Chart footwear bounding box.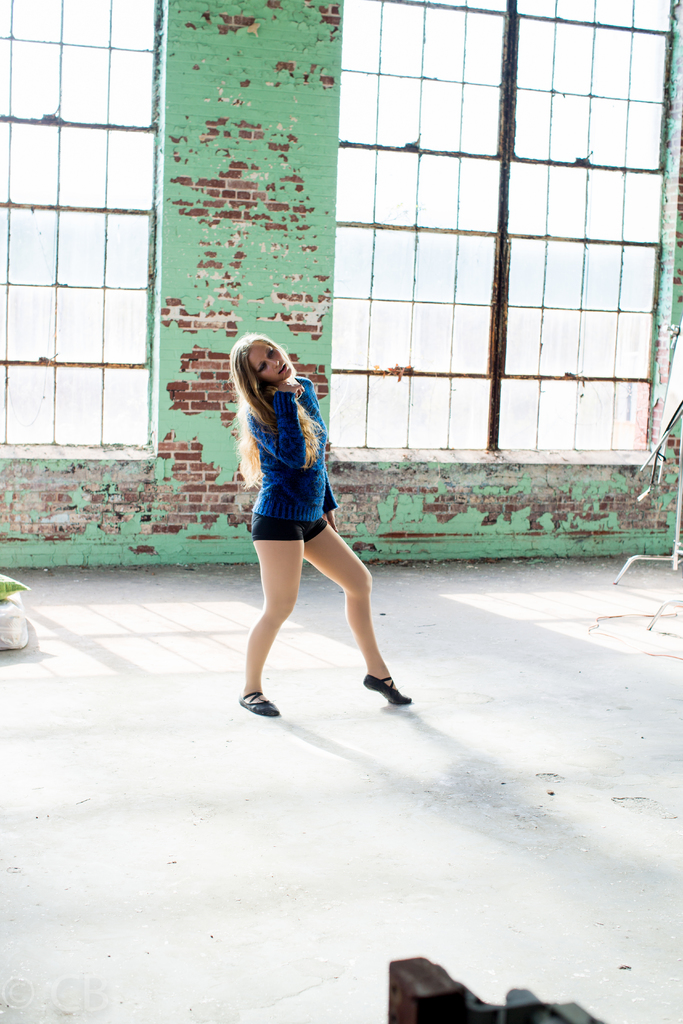
Charted: locate(363, 671, 413, 709).
